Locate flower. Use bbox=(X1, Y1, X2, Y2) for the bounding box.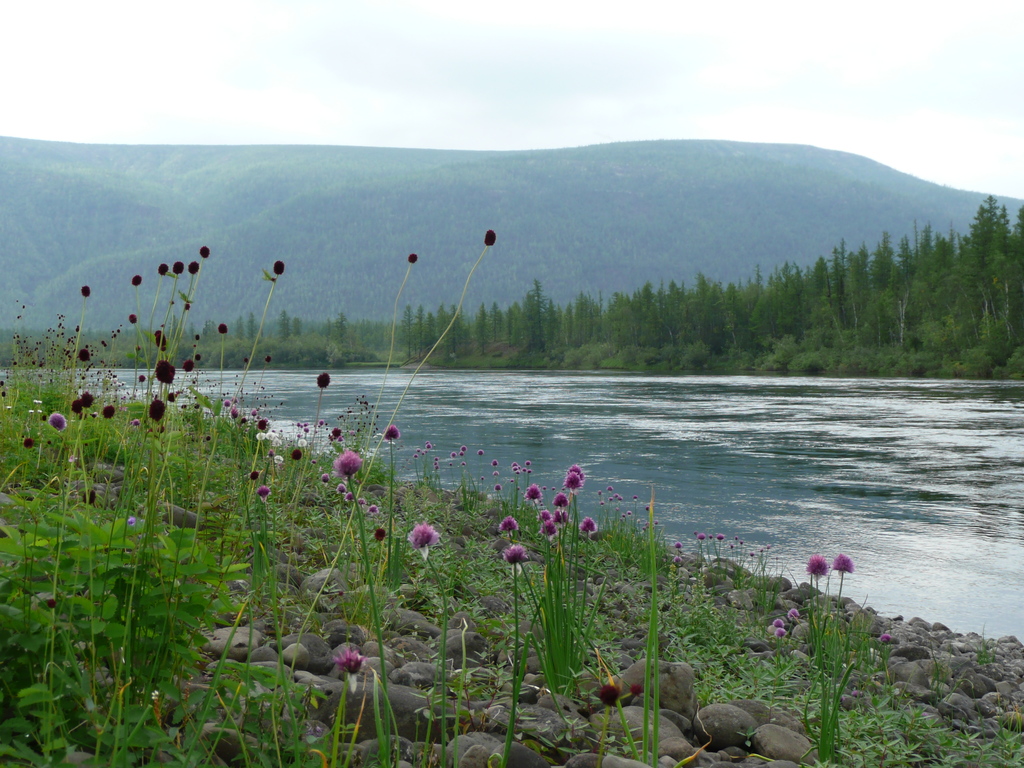
bbox=(748, 552, 753, 558).
